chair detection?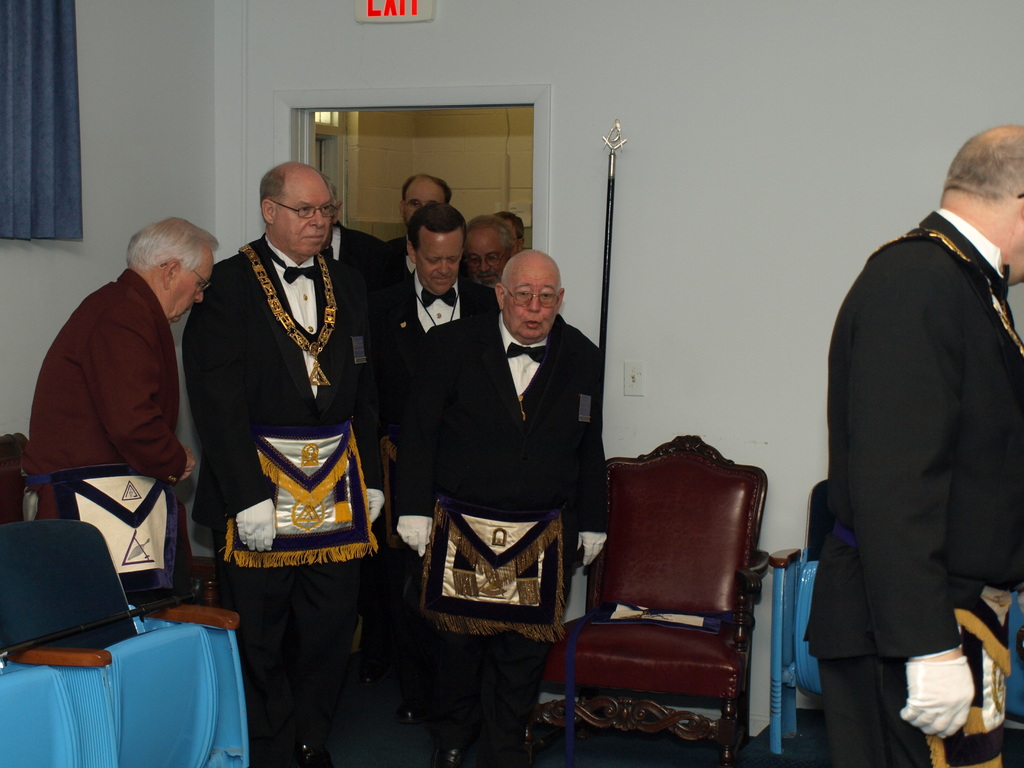
0:639:112:767
